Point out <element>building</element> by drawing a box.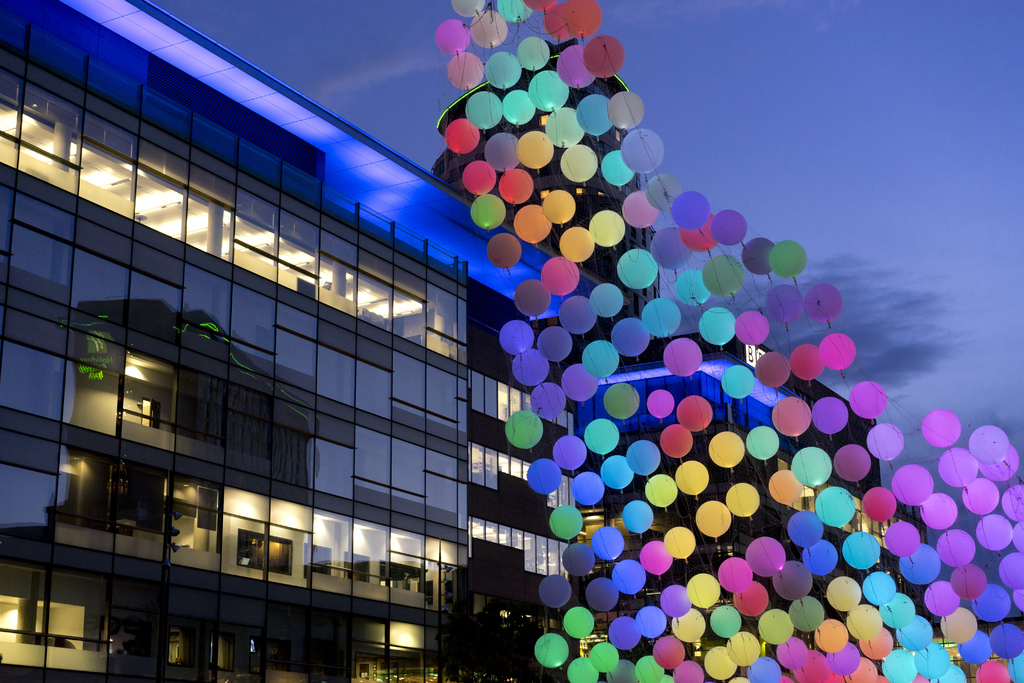
box=[433, 38, 663, 365].
